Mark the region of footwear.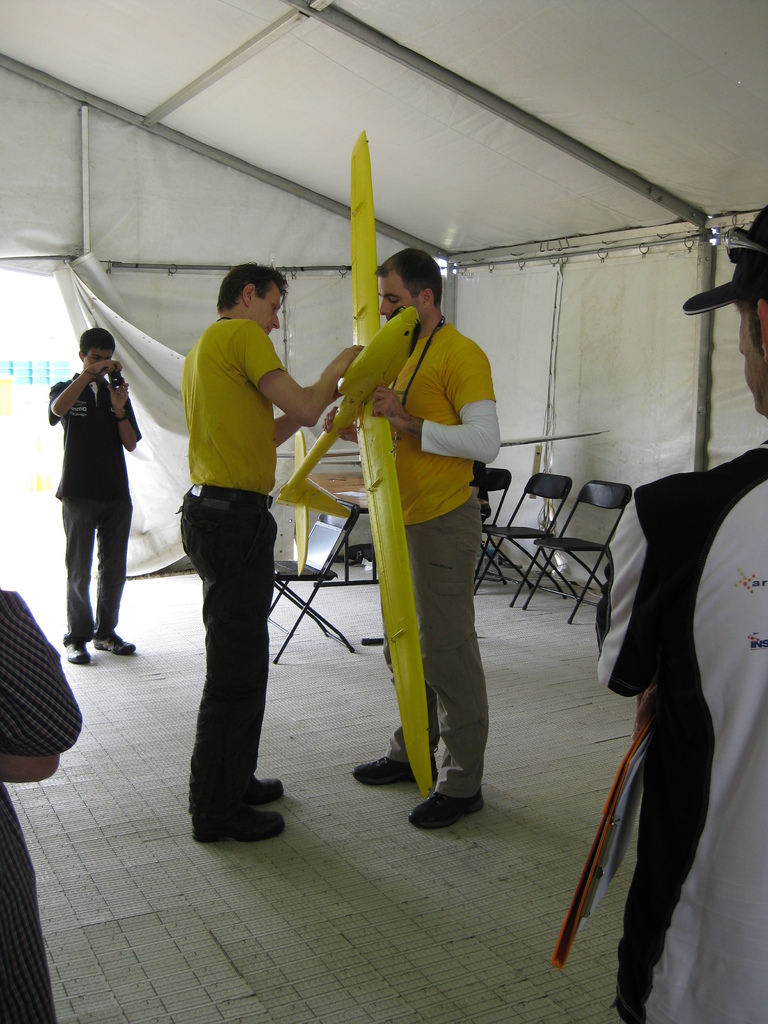
Region: (67, 645, 91, 666).
